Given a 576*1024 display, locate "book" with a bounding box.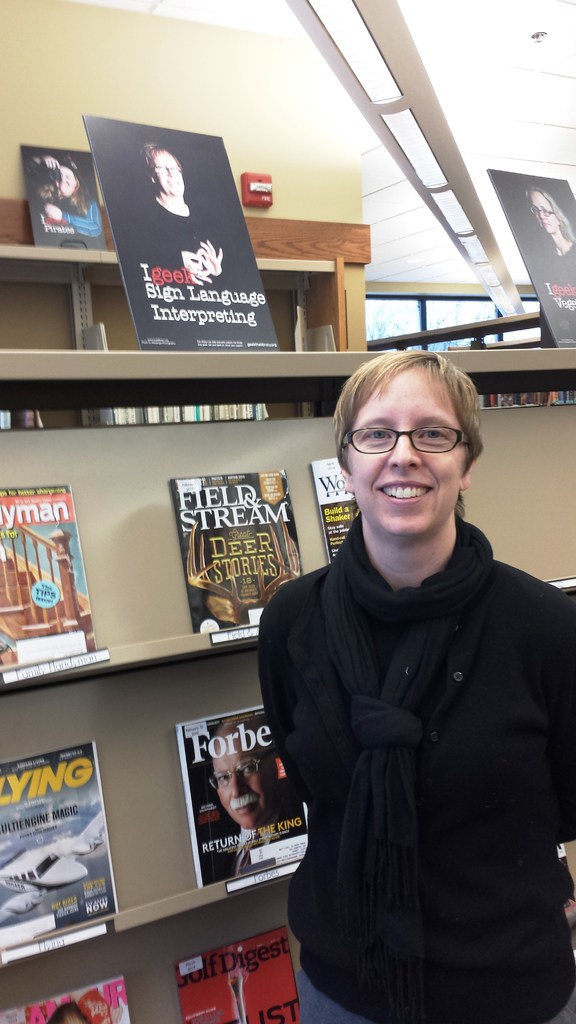
Located: (172,933,301,1023).
